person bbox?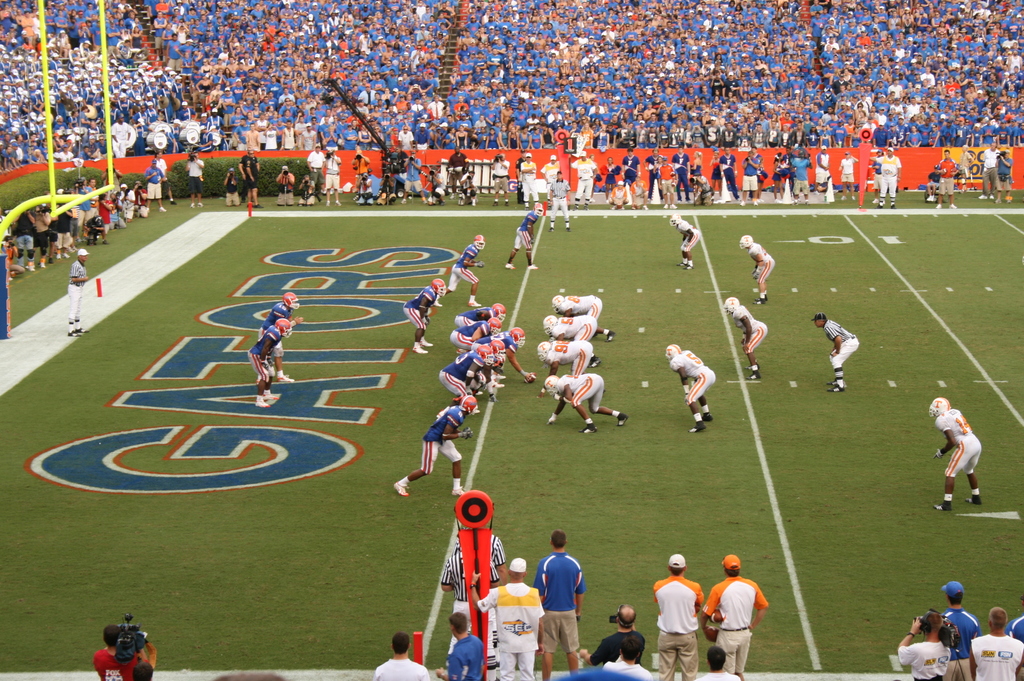
x1=815 y1=145 x2=834 y2=189
